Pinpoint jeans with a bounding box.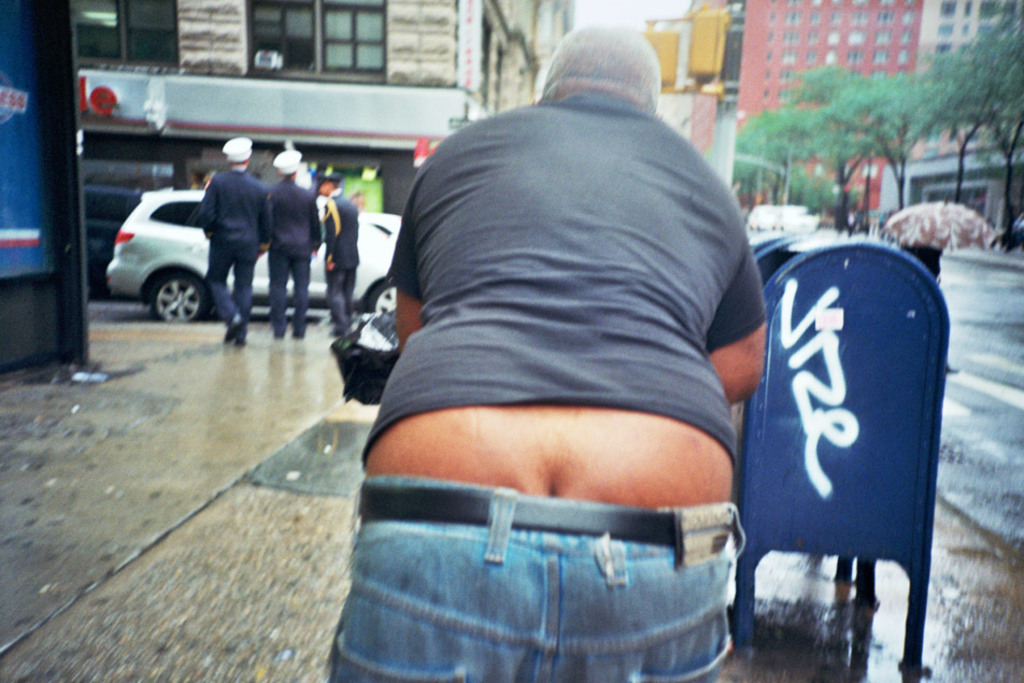
{"left": 329, "top": 474, "right": 744, "bottom": 681}.
